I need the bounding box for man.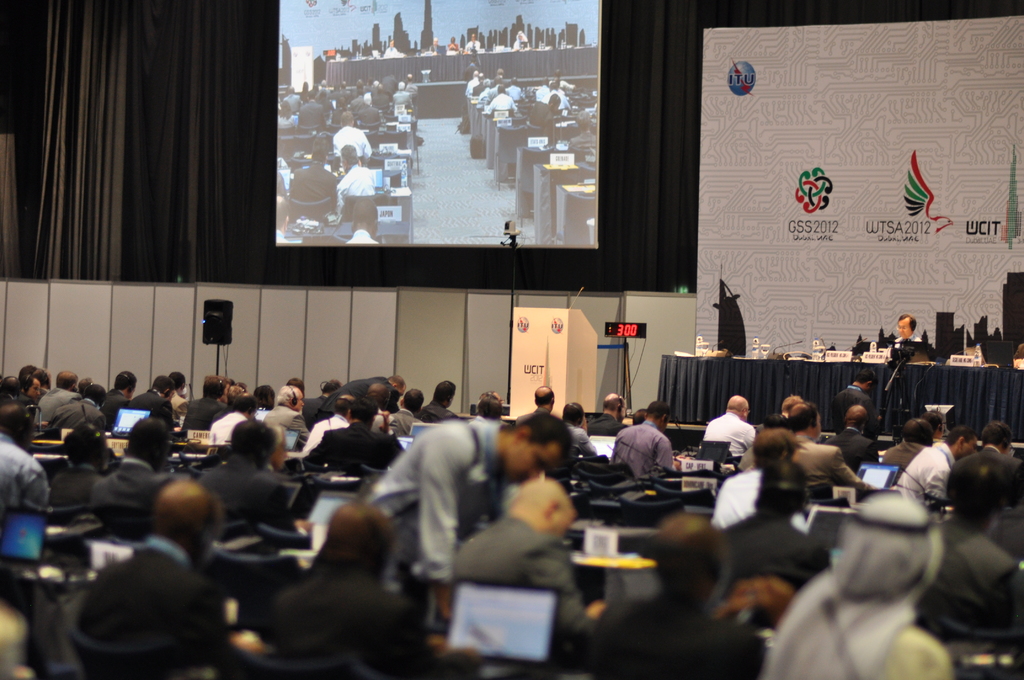
Here it is: select_region(261, 384, 311, 449).
